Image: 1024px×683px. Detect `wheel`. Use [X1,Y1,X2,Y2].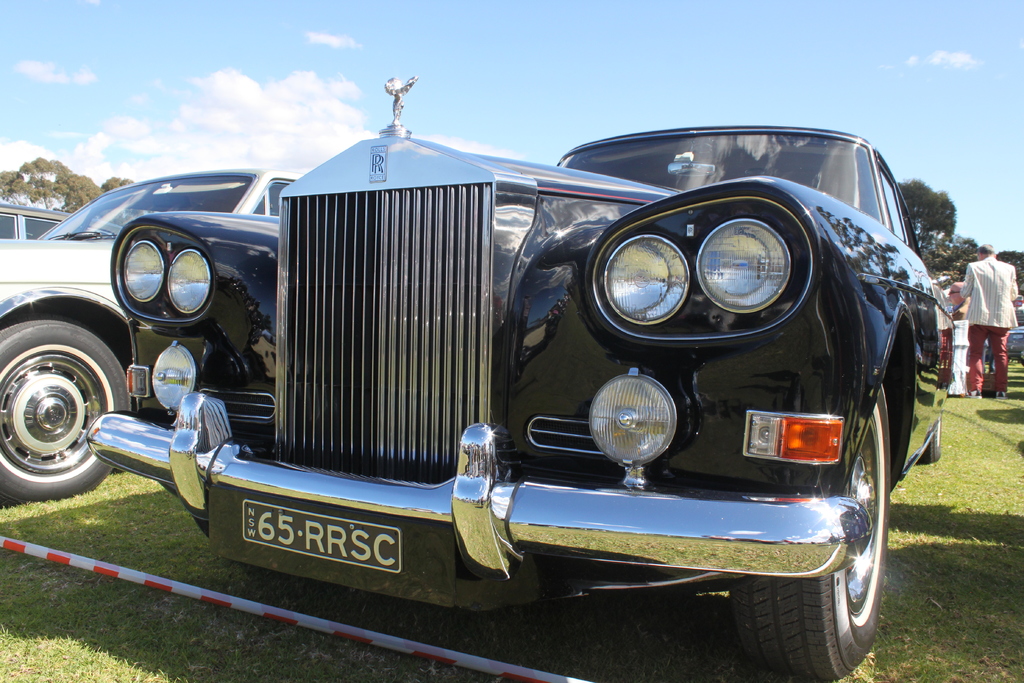
[735,390,886,682].
